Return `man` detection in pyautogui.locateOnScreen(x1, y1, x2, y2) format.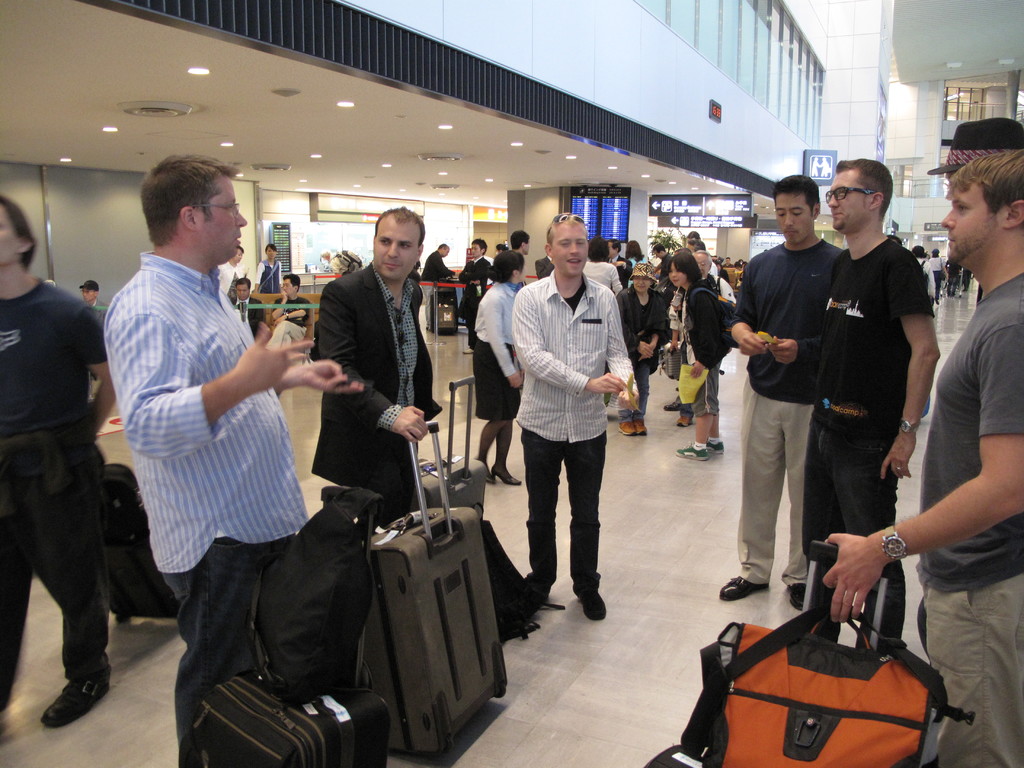
pyautogui.locateOnScreen(79, 282, 108, 305).
